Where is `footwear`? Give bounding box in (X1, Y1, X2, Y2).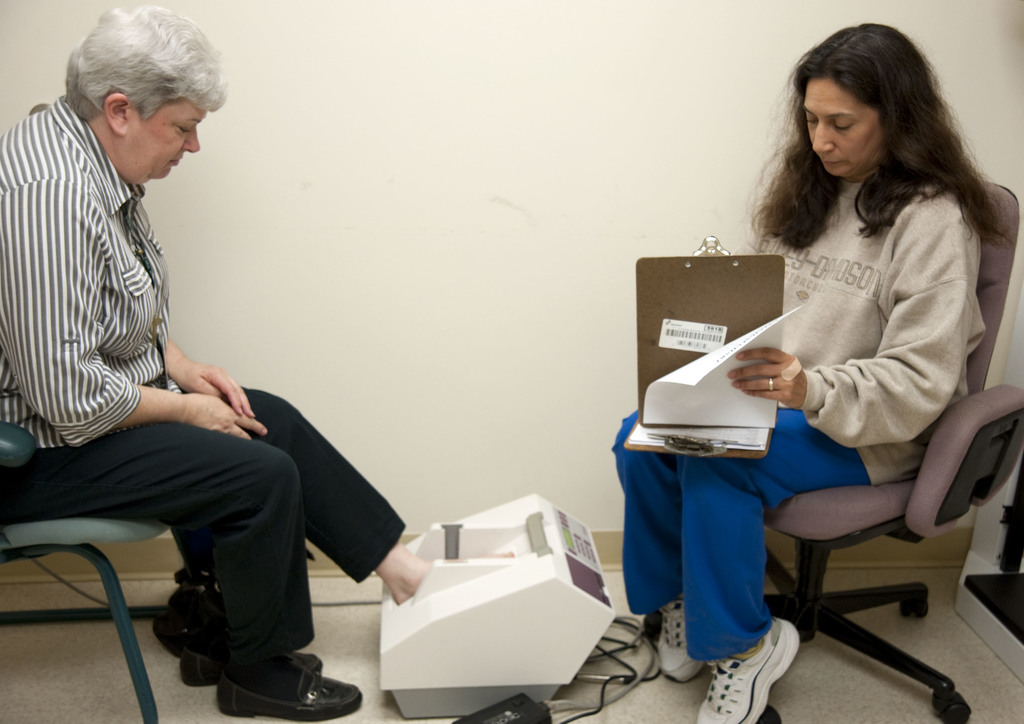
(696, 618, 801, 723).
